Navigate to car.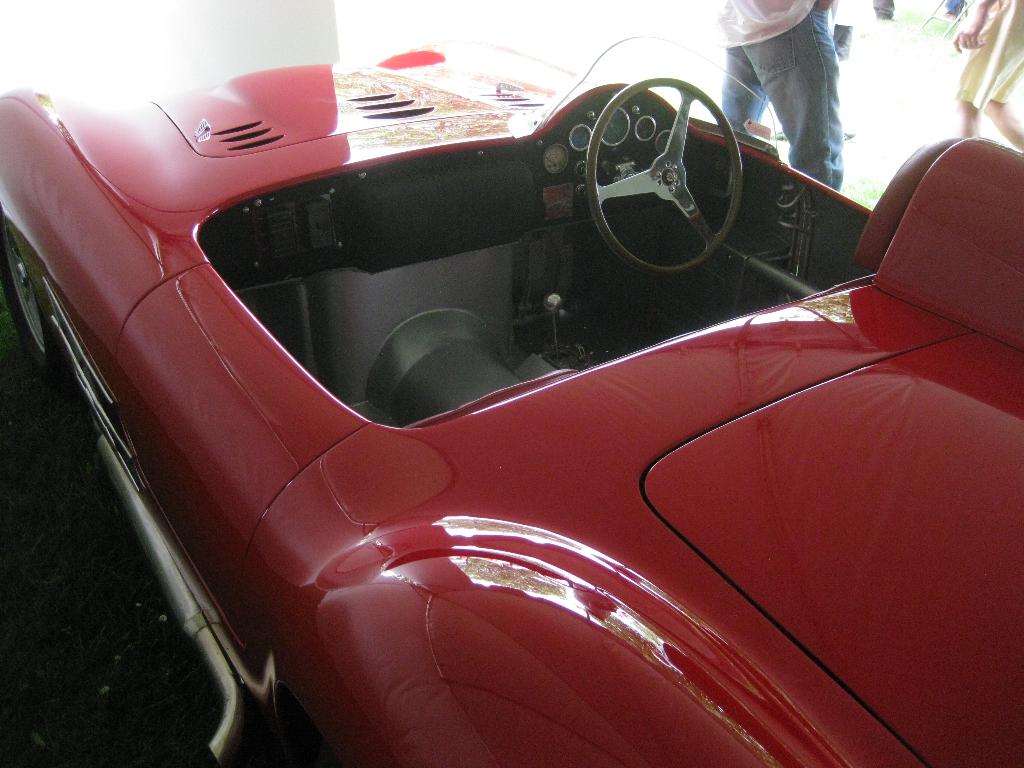
Navigation target: <box>17,22,1022,758</box>.
